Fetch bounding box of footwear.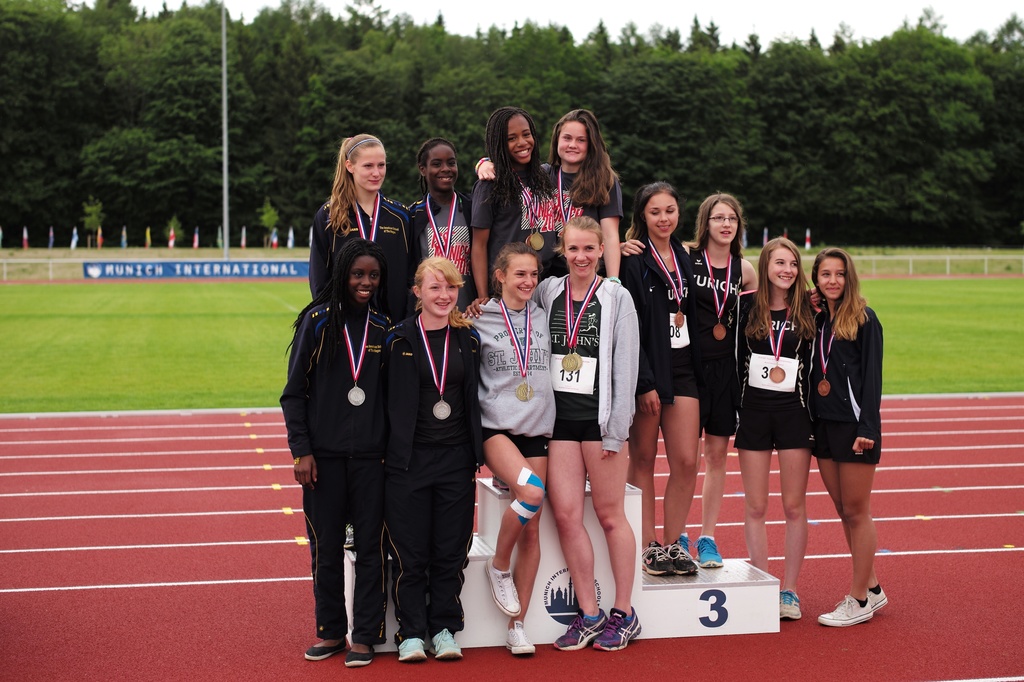
Bbox: detection(426, 626, 469, 661).
